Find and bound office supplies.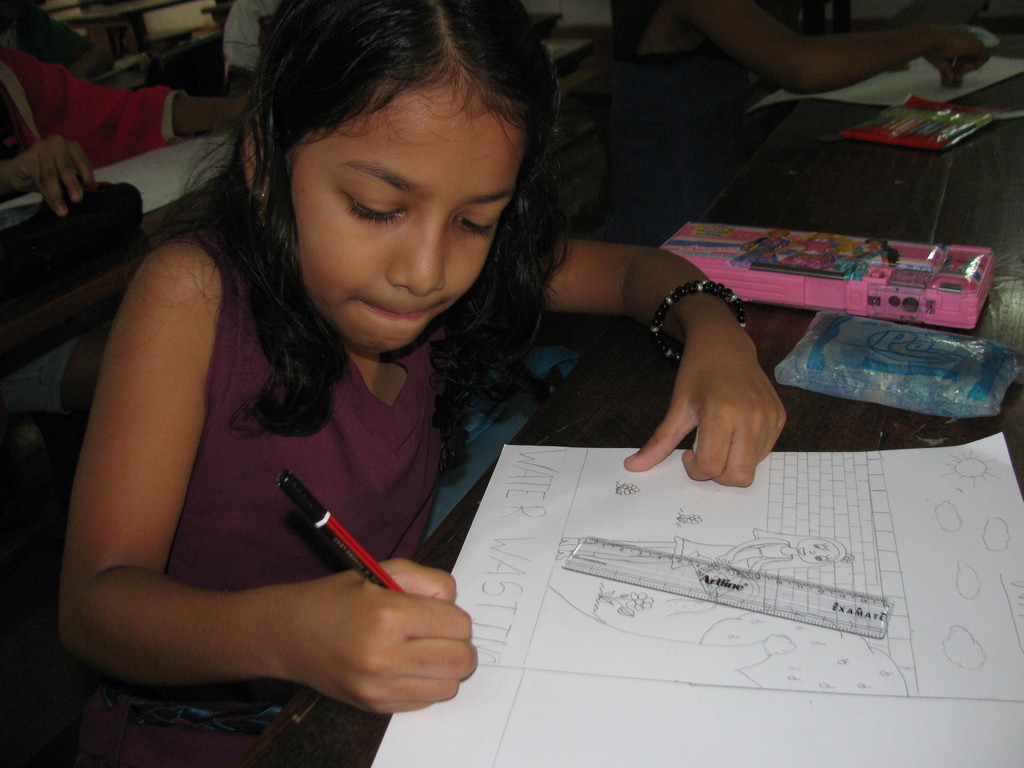
Bound: select_region(676, 219, 986, 335).
